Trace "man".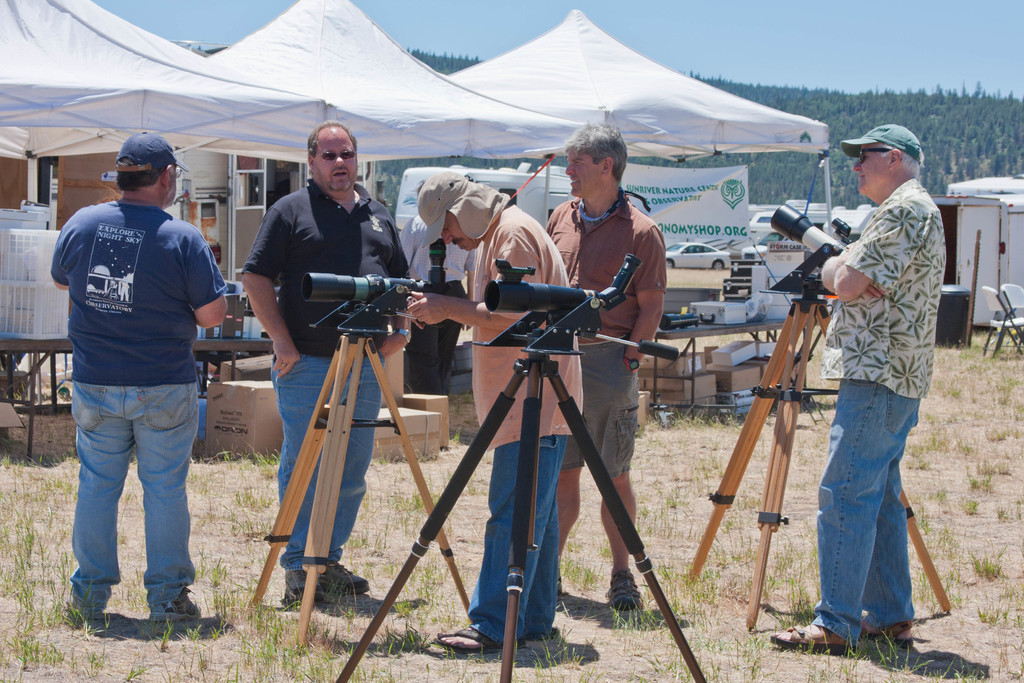
Traced to <box>824,119,939,659</box>.
